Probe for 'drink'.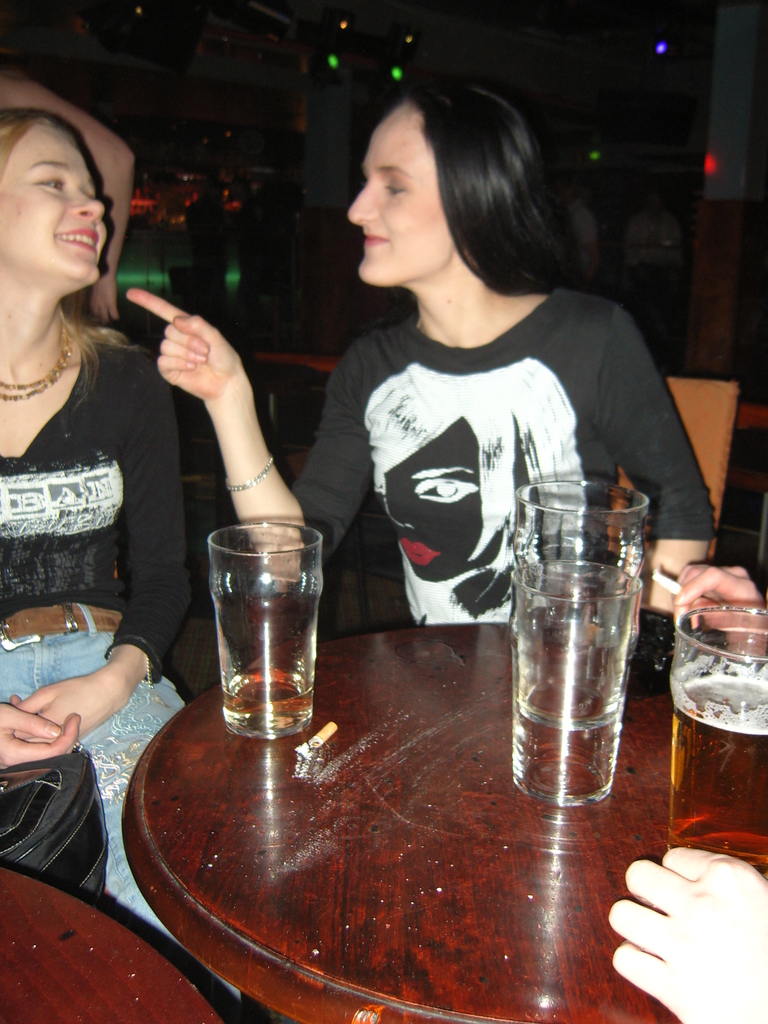
Probe result: [x1=667, y1=679, x2=767, y2=879].
